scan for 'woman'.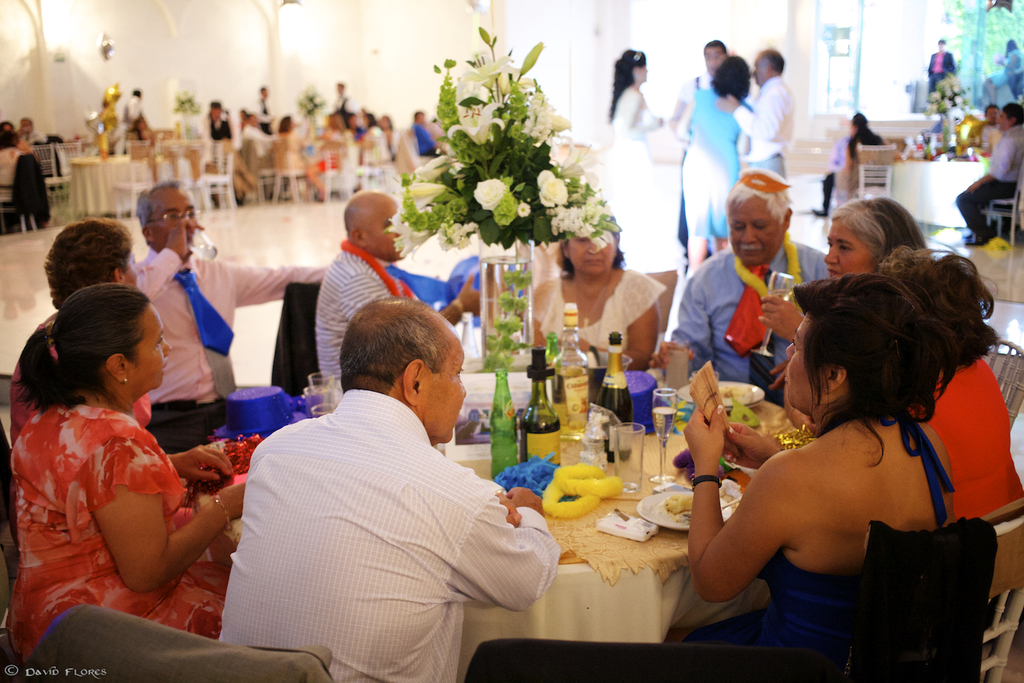
Scan result: bbox=[681, 269, 956, 652].
